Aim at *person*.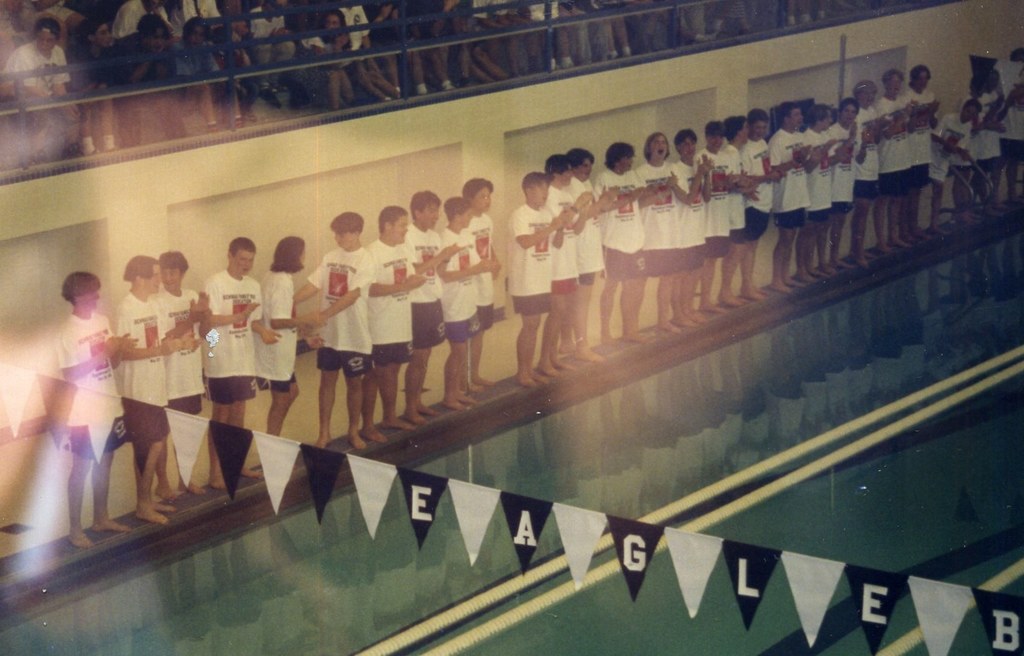
Aimed at box(367, 202, 428, 422).
